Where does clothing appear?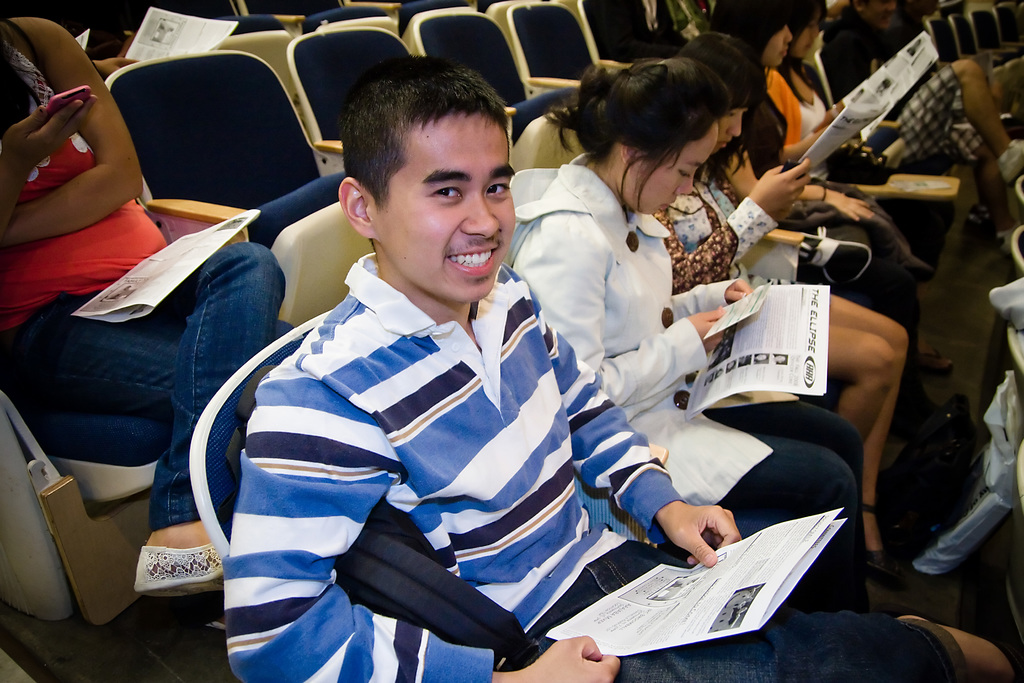
Appears at x1=818 y1=10 x2=993 y2=161.
